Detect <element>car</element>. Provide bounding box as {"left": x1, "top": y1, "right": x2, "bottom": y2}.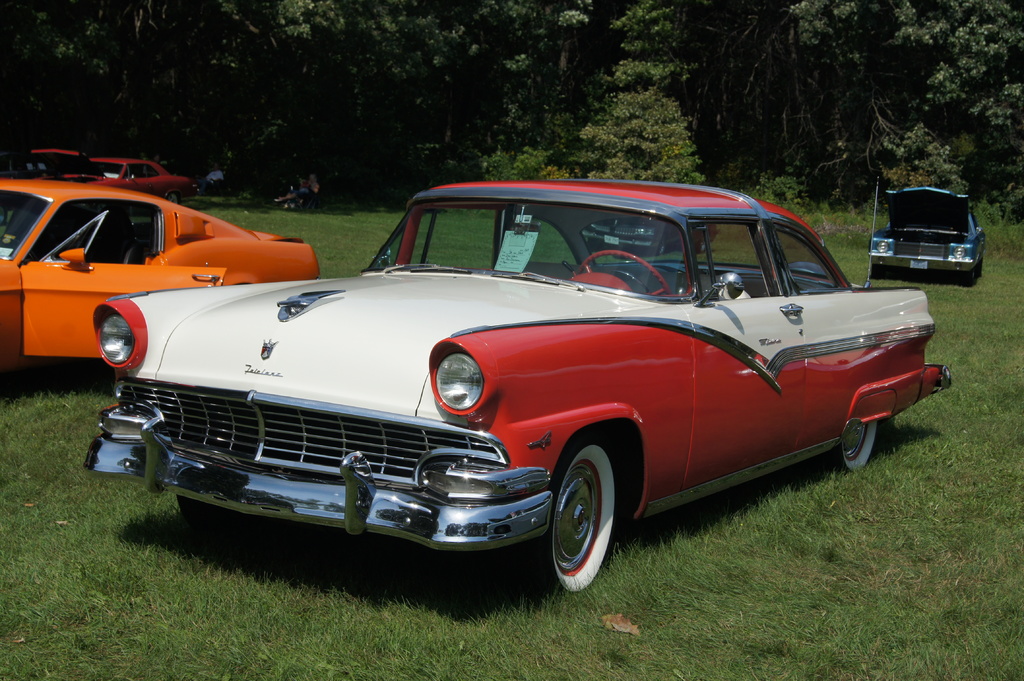
{"left": 61, "top": 182, "right": 941, "bottom": 598}.
